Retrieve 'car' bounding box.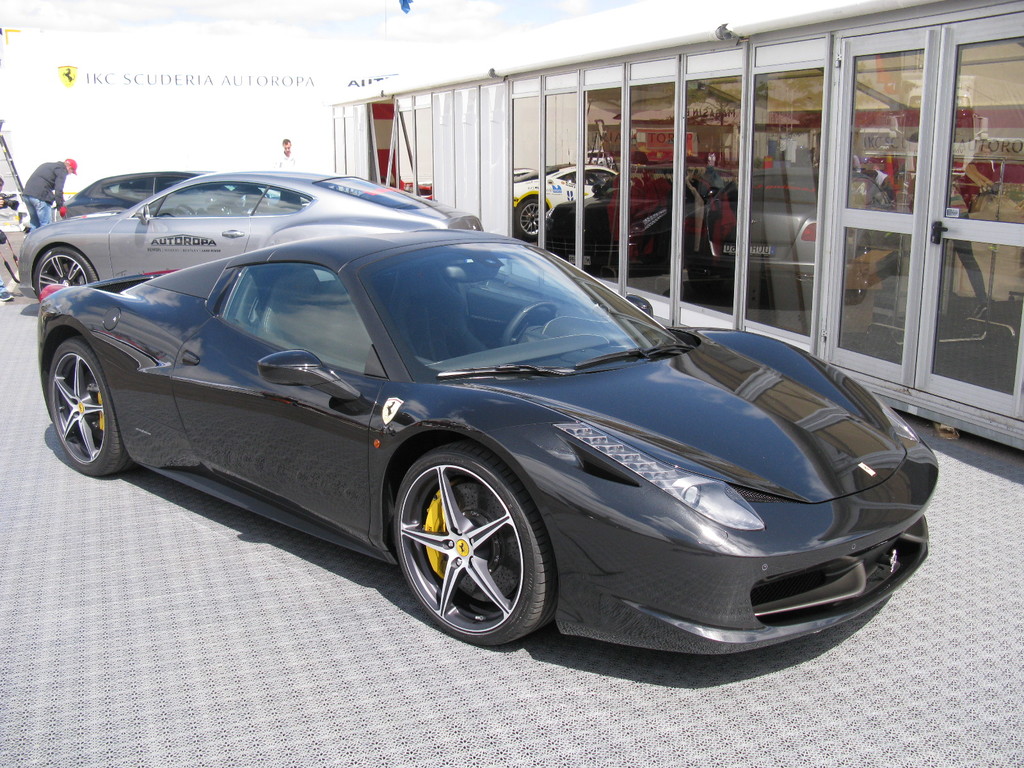
Bounding box: [left=52, top=168, right=245, bottom=220].
